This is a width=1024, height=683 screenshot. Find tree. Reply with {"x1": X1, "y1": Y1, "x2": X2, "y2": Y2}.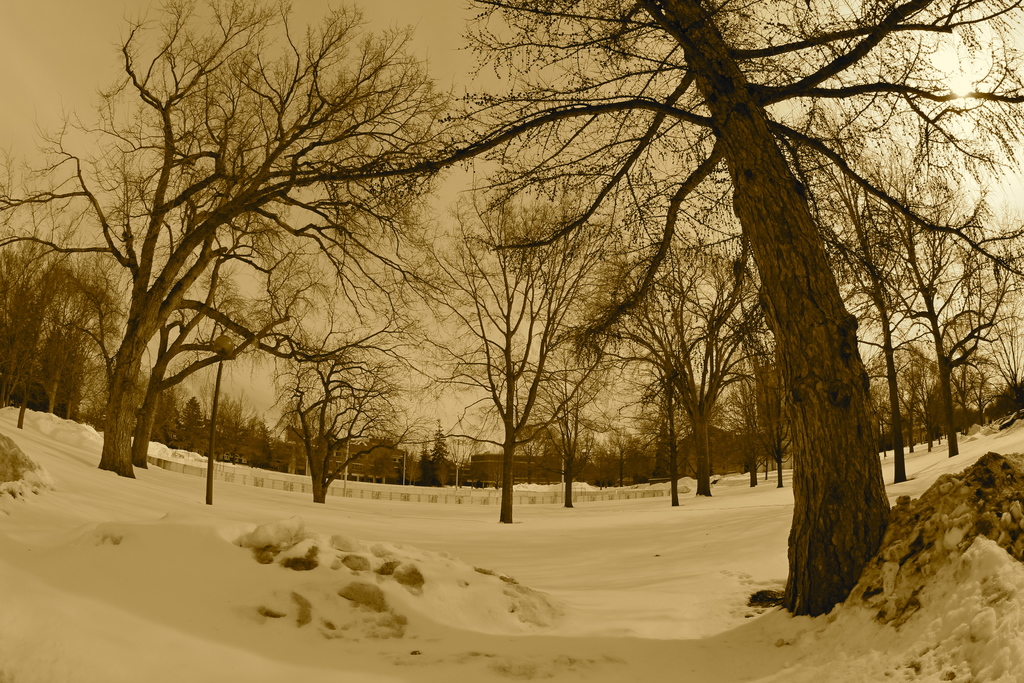
{"x1": 830, "y1": 185, "x2": 1011, "y2": 459}.
